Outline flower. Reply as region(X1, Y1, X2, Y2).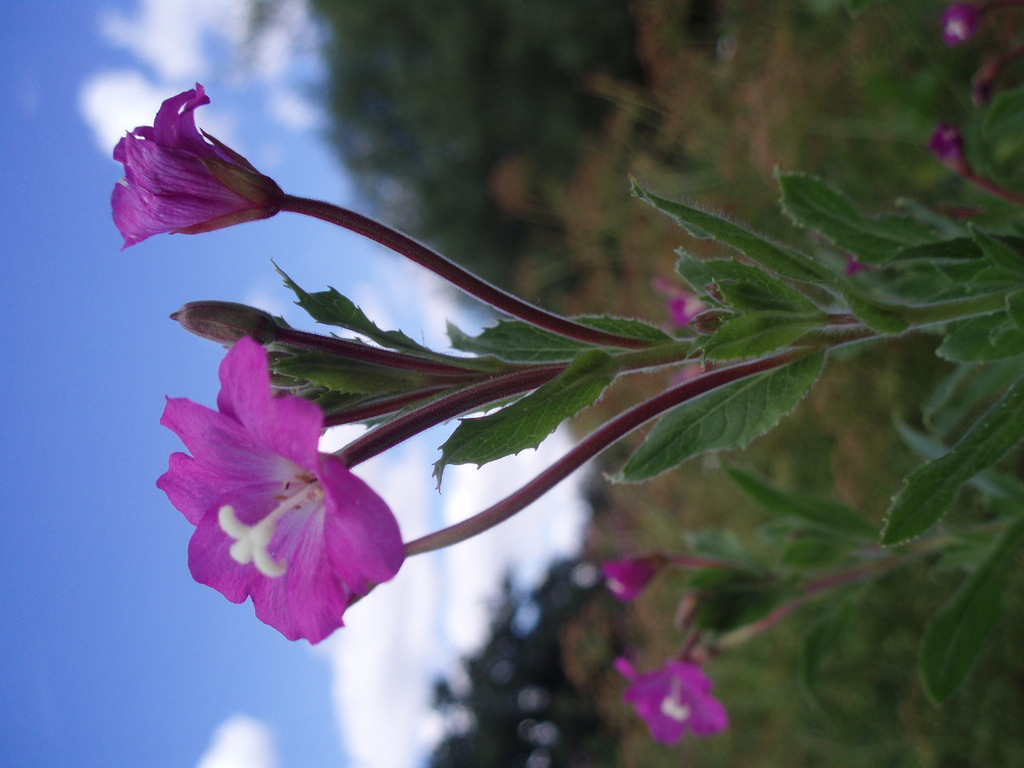
region(108, 76, 282, 253).
